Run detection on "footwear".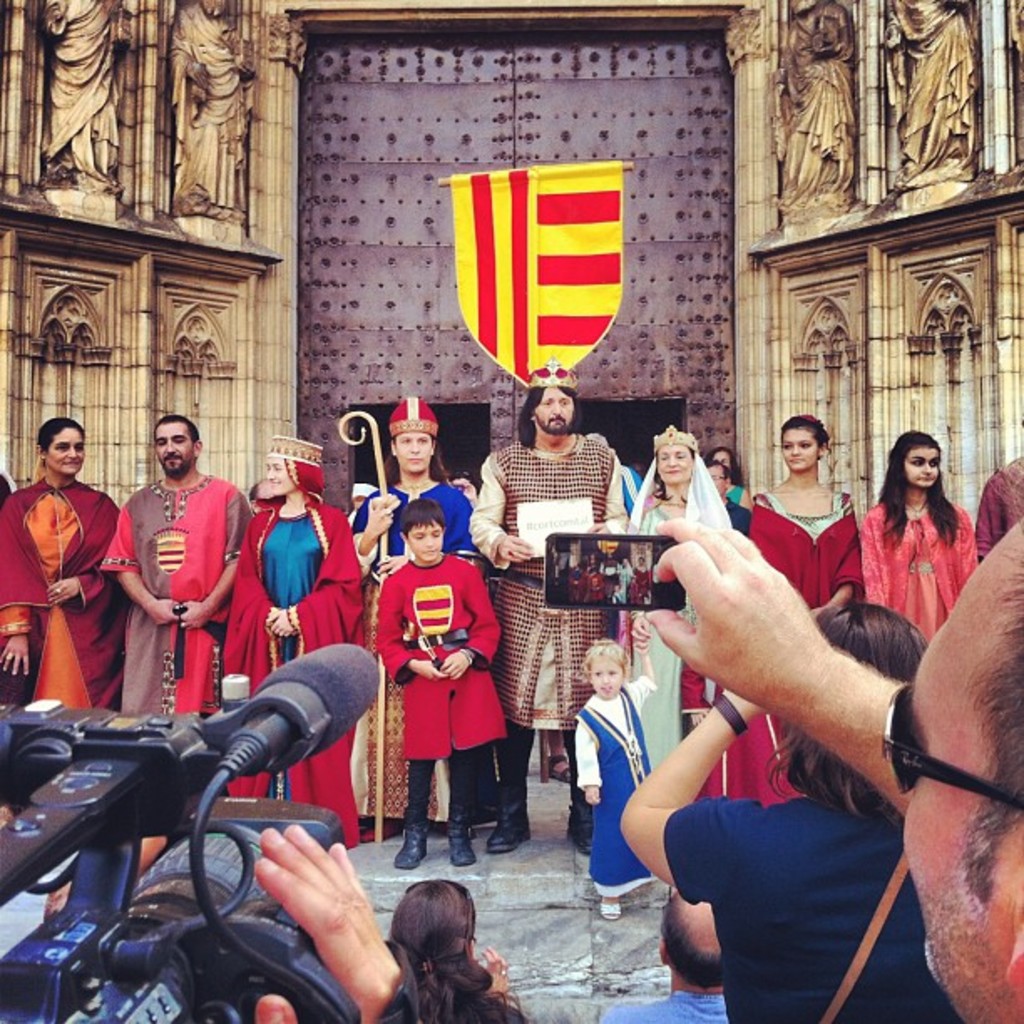
Result: 482/815/527/855.
